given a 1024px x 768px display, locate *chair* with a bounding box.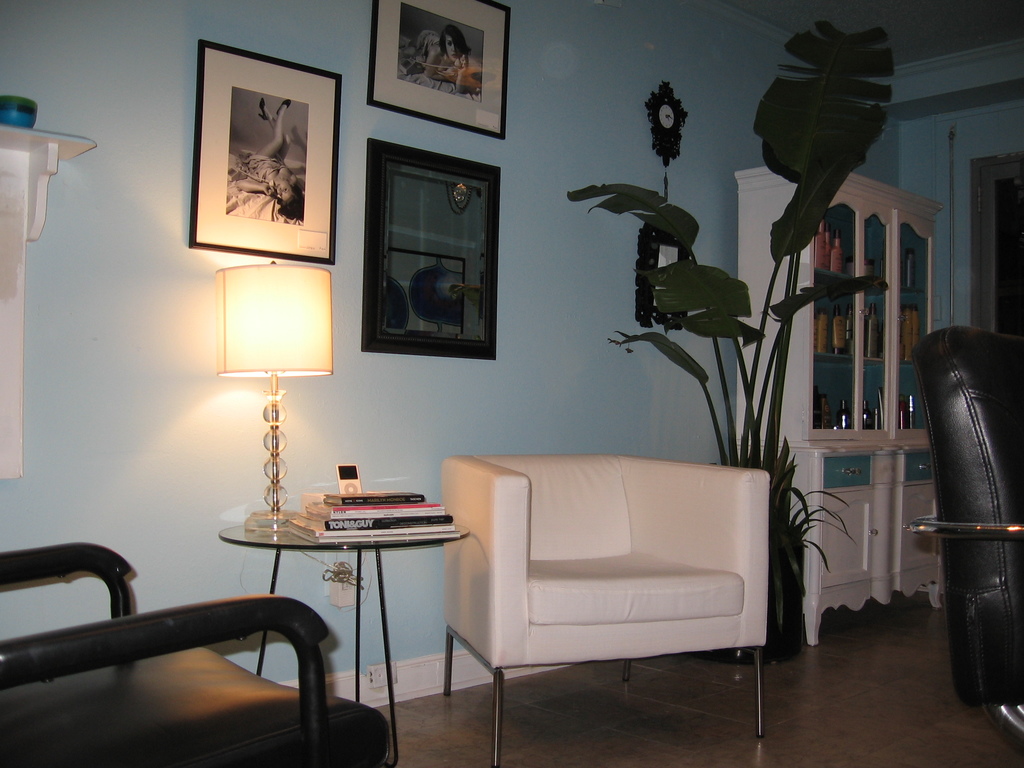
Located: [907,328,1023,755].
